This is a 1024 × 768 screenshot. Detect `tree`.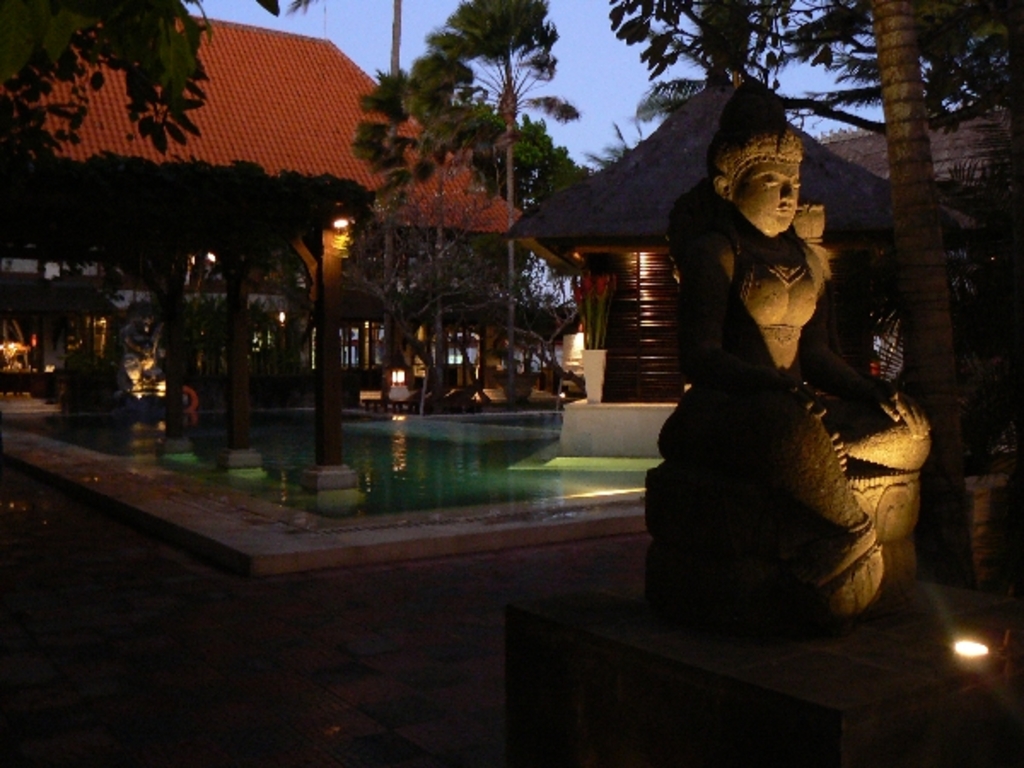
locate(0, 0, 312, 188).
